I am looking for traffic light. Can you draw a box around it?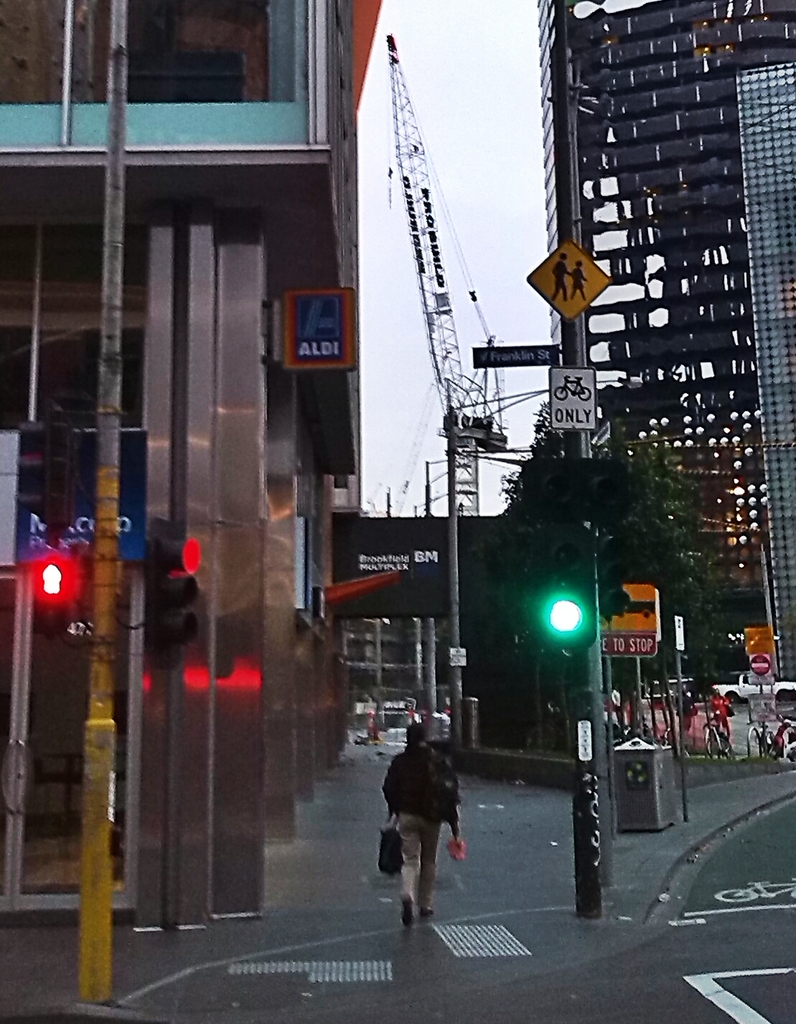
Sure, the bounding box is 31,563,71,604.
